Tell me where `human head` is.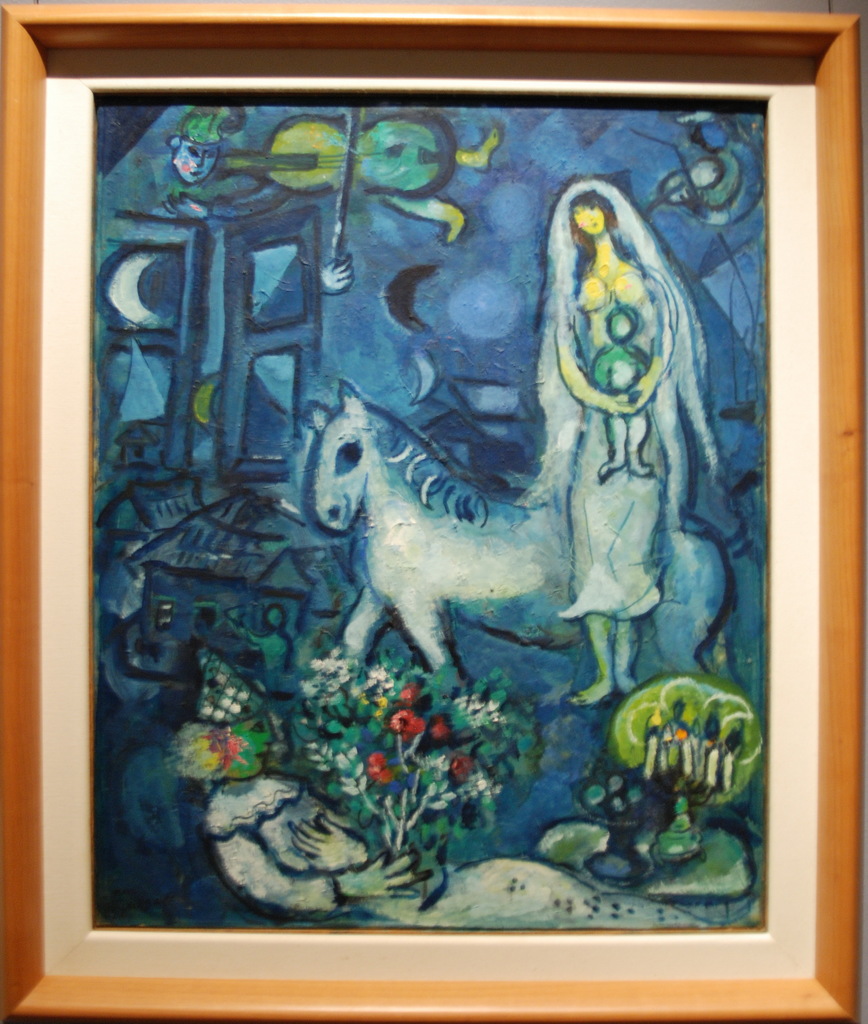
`human head` is at 574/185/616/234.
